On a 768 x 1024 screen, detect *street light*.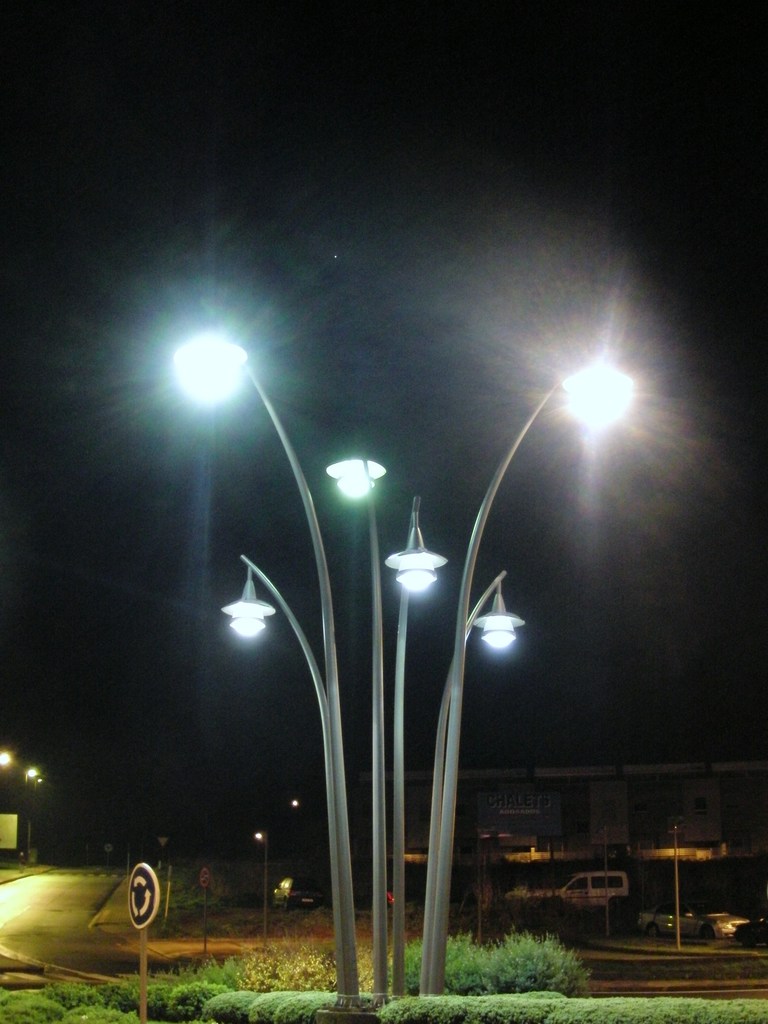
locate(321, 456, 387, 998).
